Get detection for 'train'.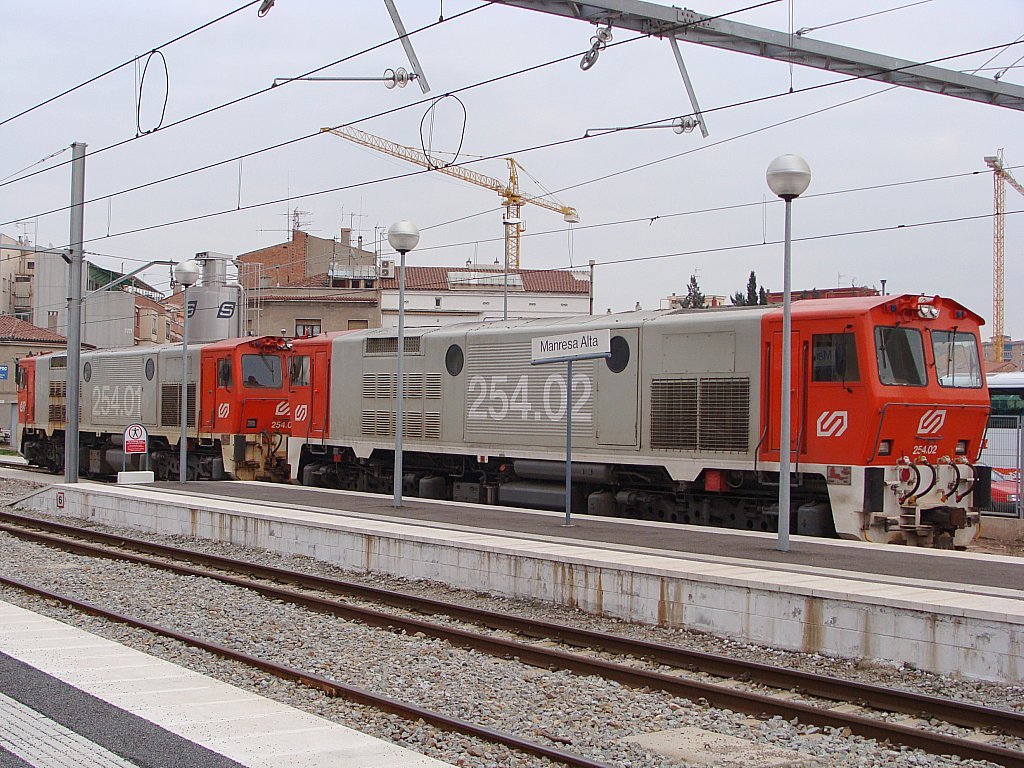
Detection: bbox=(11, 291, 996, 548).
